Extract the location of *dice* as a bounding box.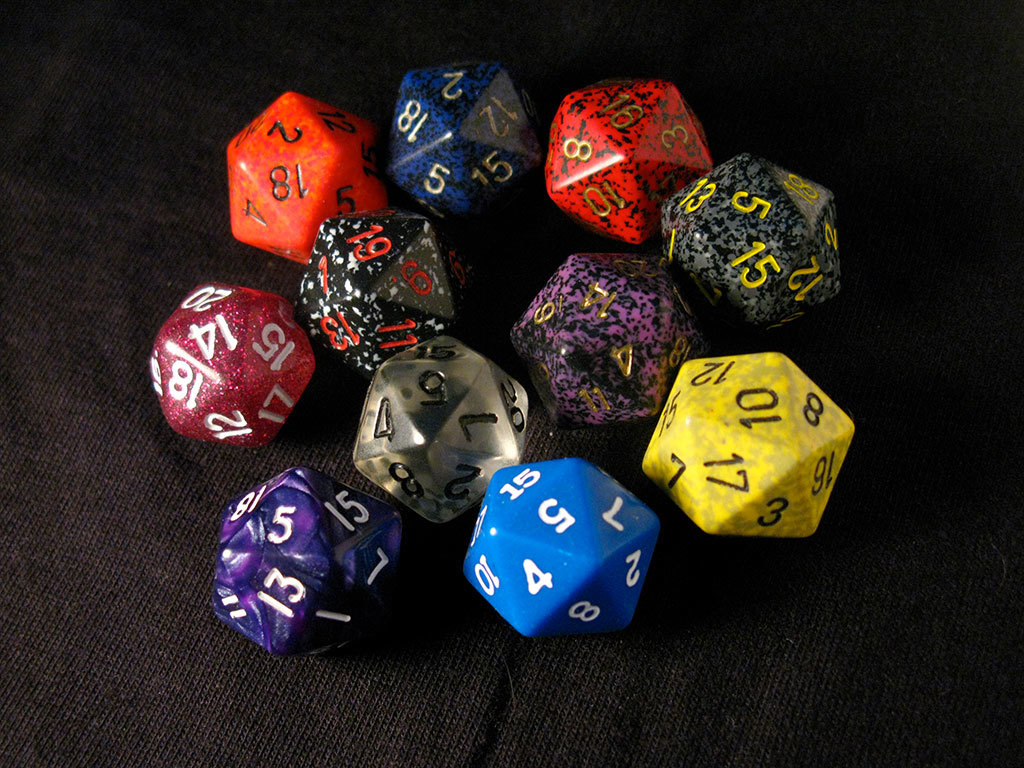
bbox=[352, 335, 534, 525].
